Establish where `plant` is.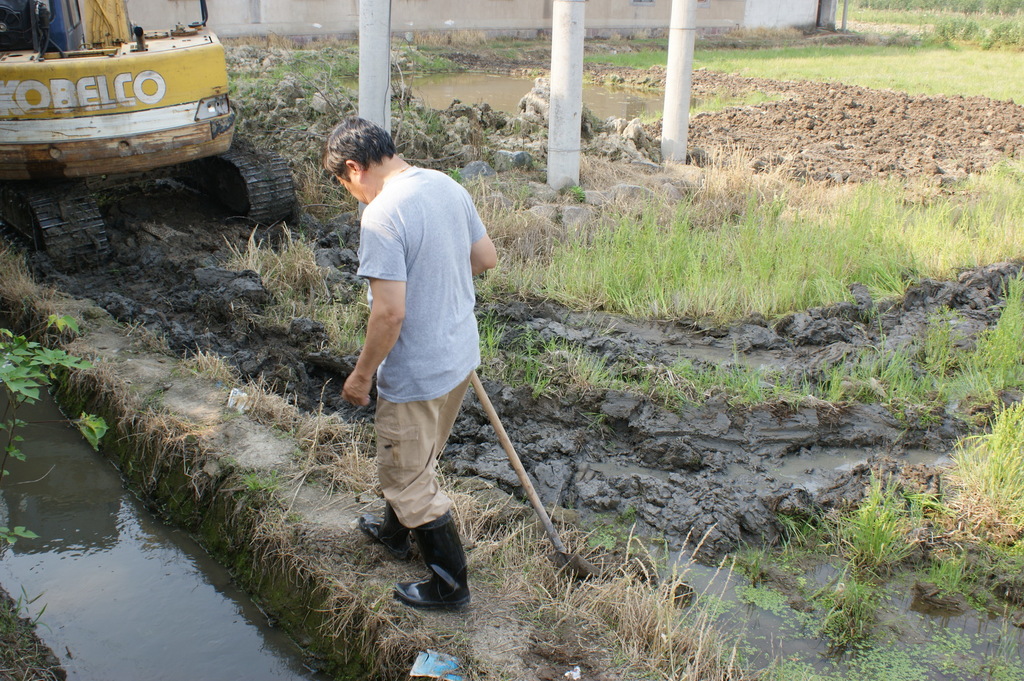
Established at [x1=920, y1=549, x2=959, y2=607].
